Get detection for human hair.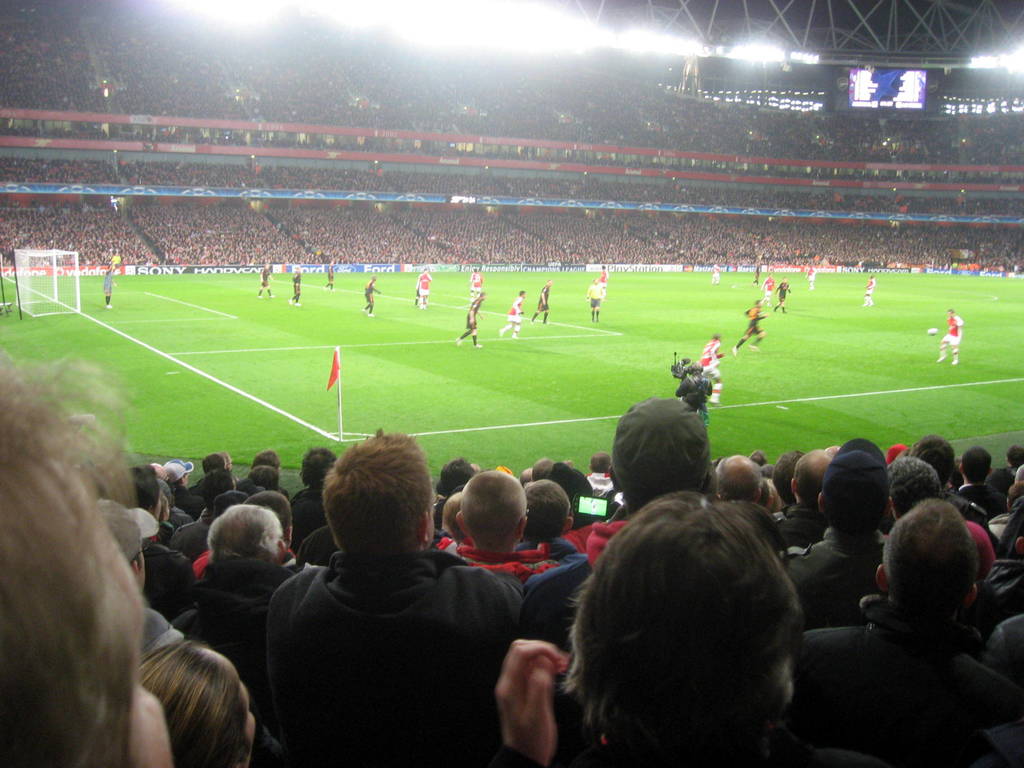
Detection: {"left": 443, "top": 495, "right": 464, "bottom": 540}.
